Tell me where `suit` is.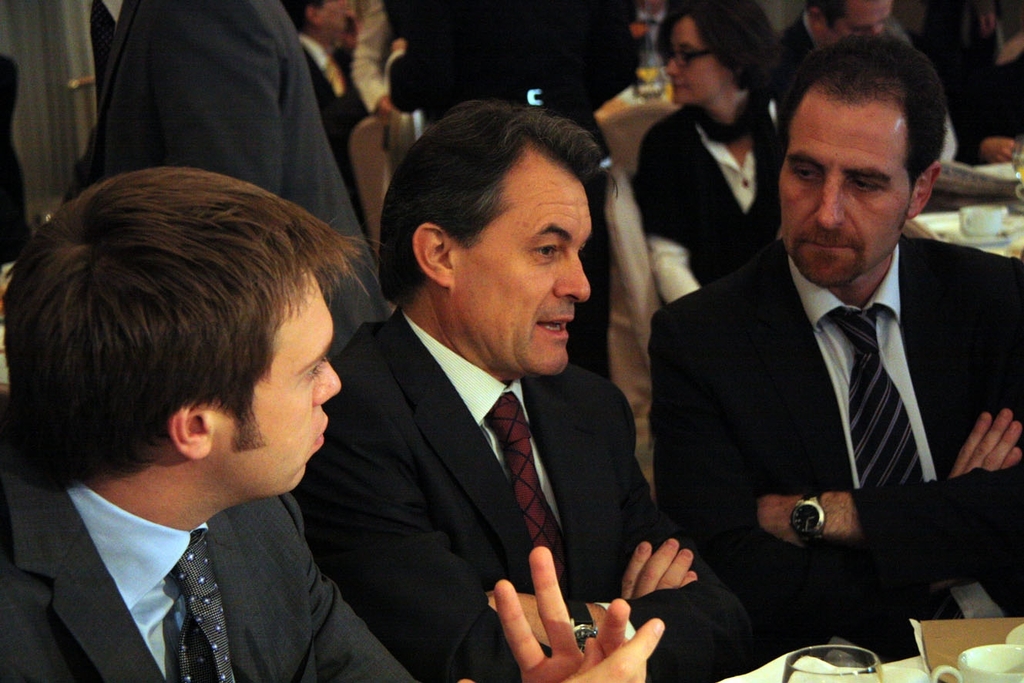
`suit` is at (0,425,421,682).
